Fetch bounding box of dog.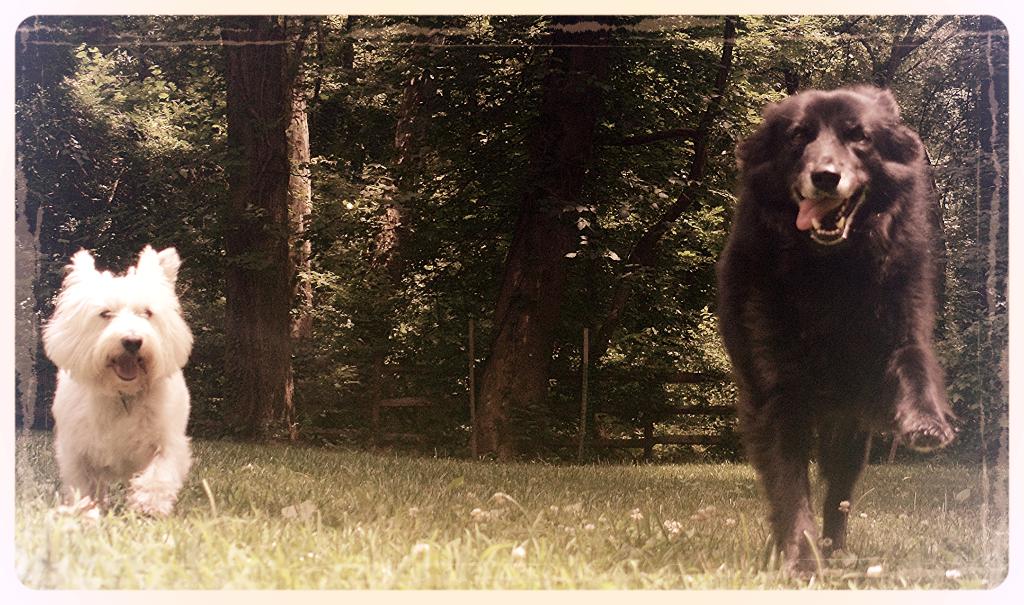
Bbox: bbox=[714, 84, 957, 570].
